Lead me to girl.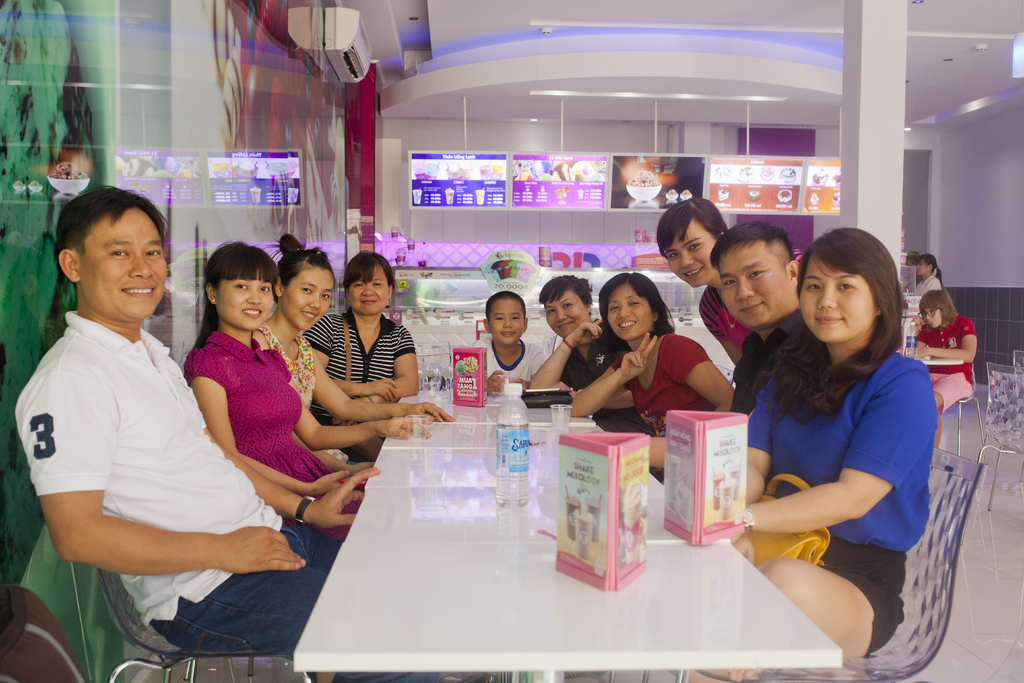
Lead to [left=480, top=295, right=550, bottom=393].
